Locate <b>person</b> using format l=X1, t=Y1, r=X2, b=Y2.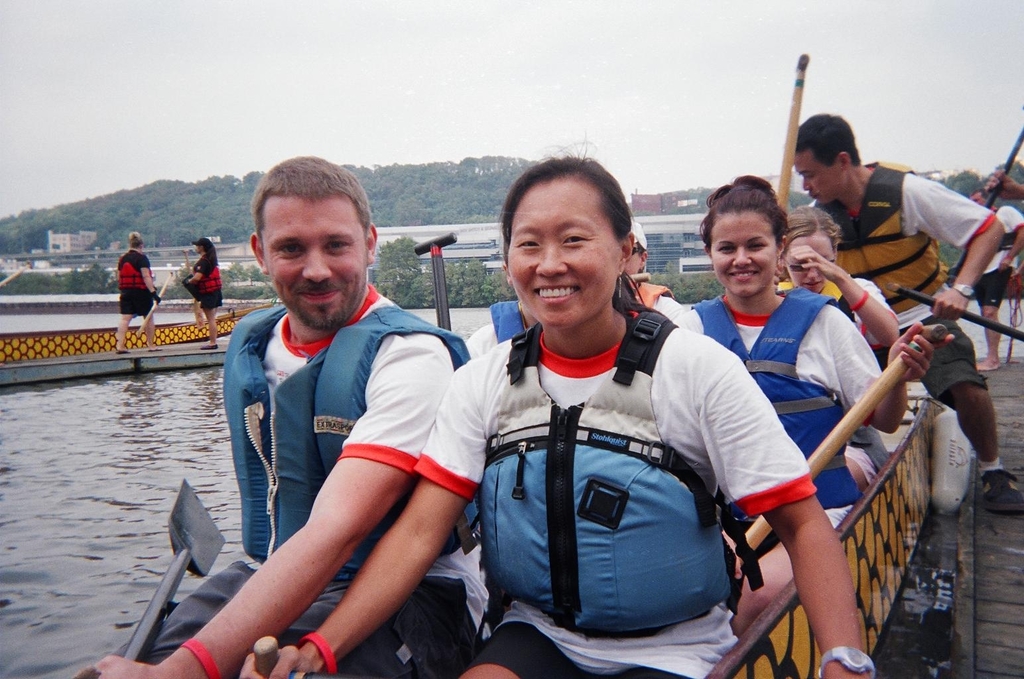
l=115, t=231, r=164, b=355.
